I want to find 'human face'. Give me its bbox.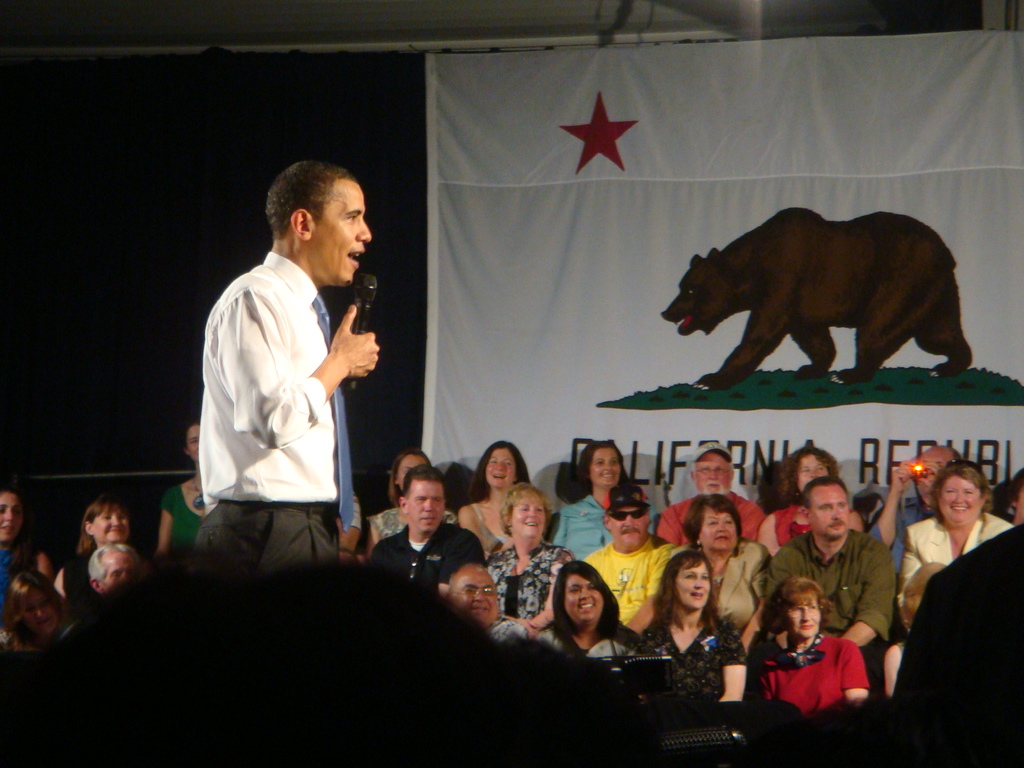
[700, 454, 733, 499].
